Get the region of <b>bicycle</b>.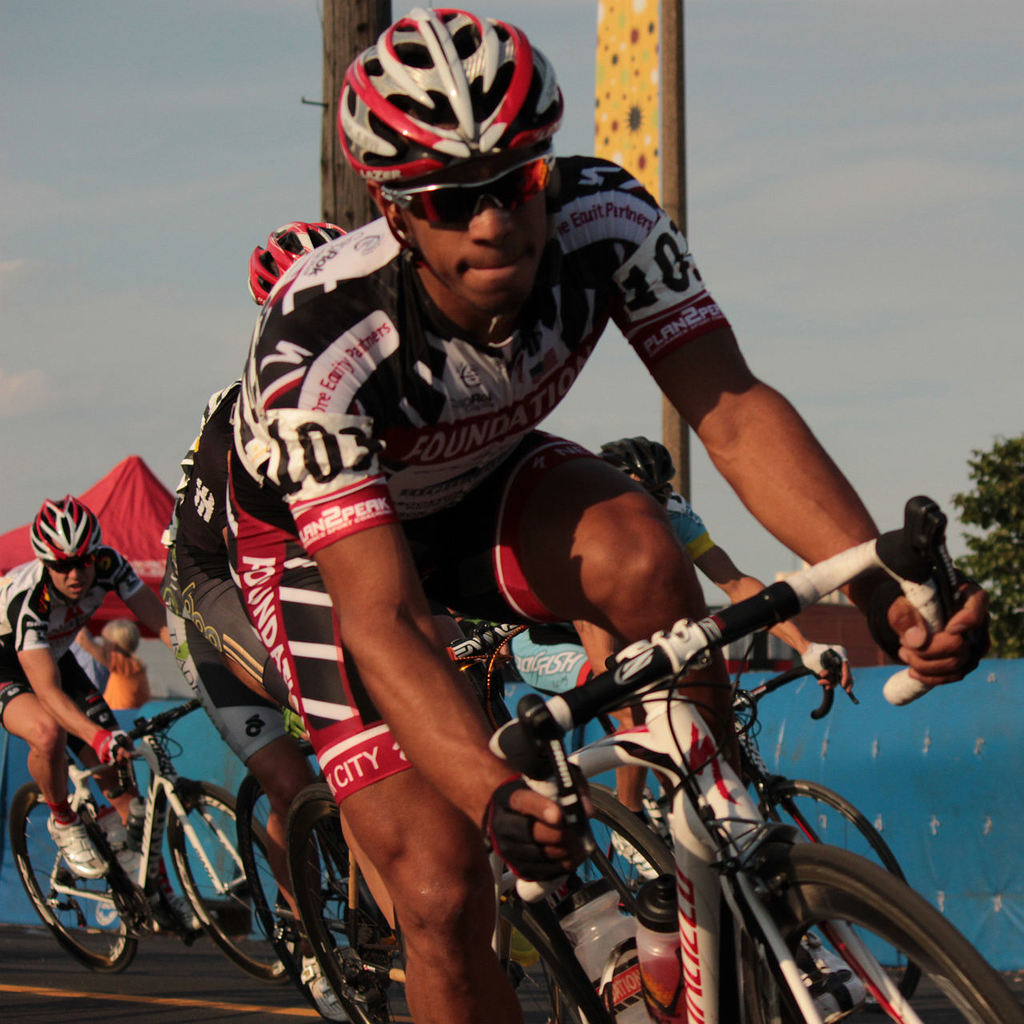
(x1=266, y1=773, x2=510, y2=1023).
